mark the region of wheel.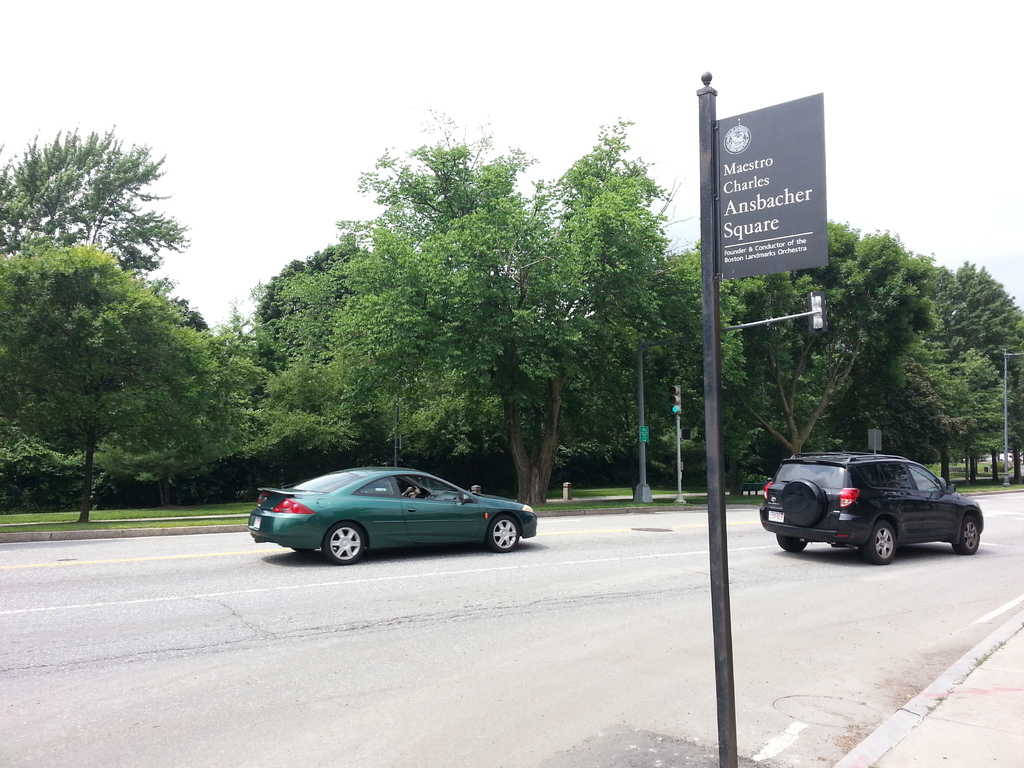
Region: bbox=(326, 523, 365, 564).
